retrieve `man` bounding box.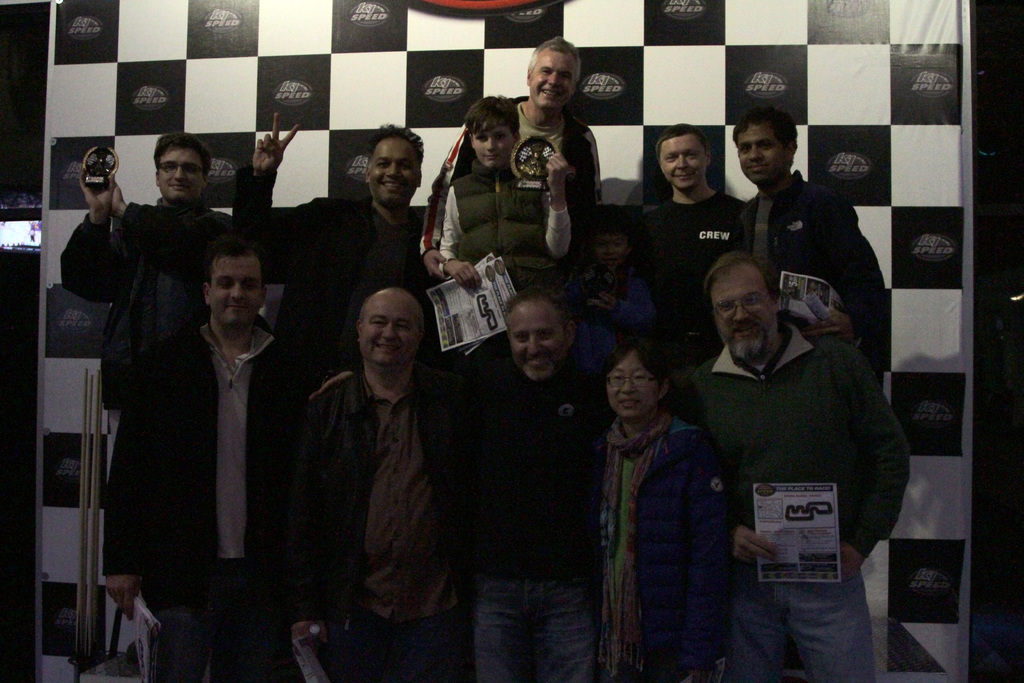
Bounding box: crop(61, 135, 237, 682).
